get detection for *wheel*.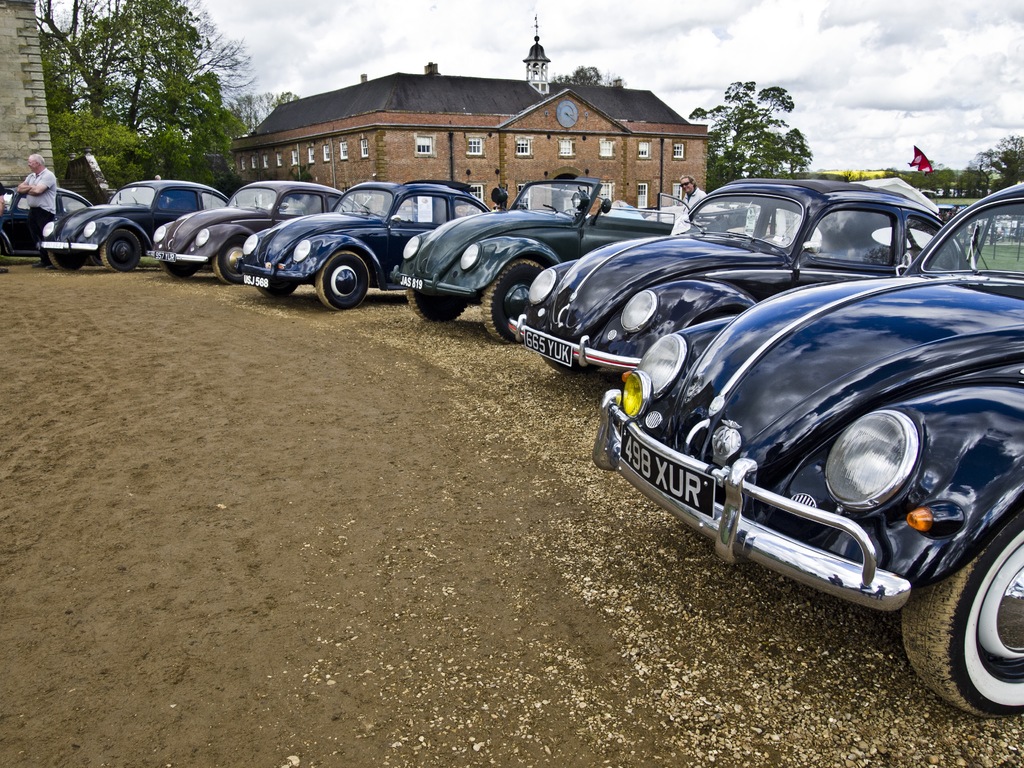
Detection: [left=316, top=250, right=370, bottom=310].
